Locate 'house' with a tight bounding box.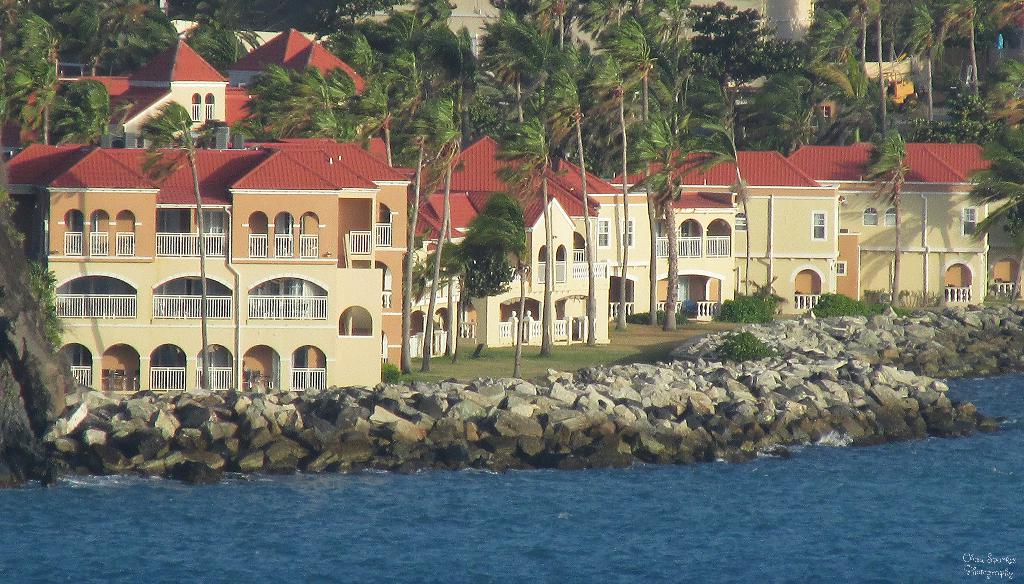
left=861, top=54, right=915, bottom=106.
